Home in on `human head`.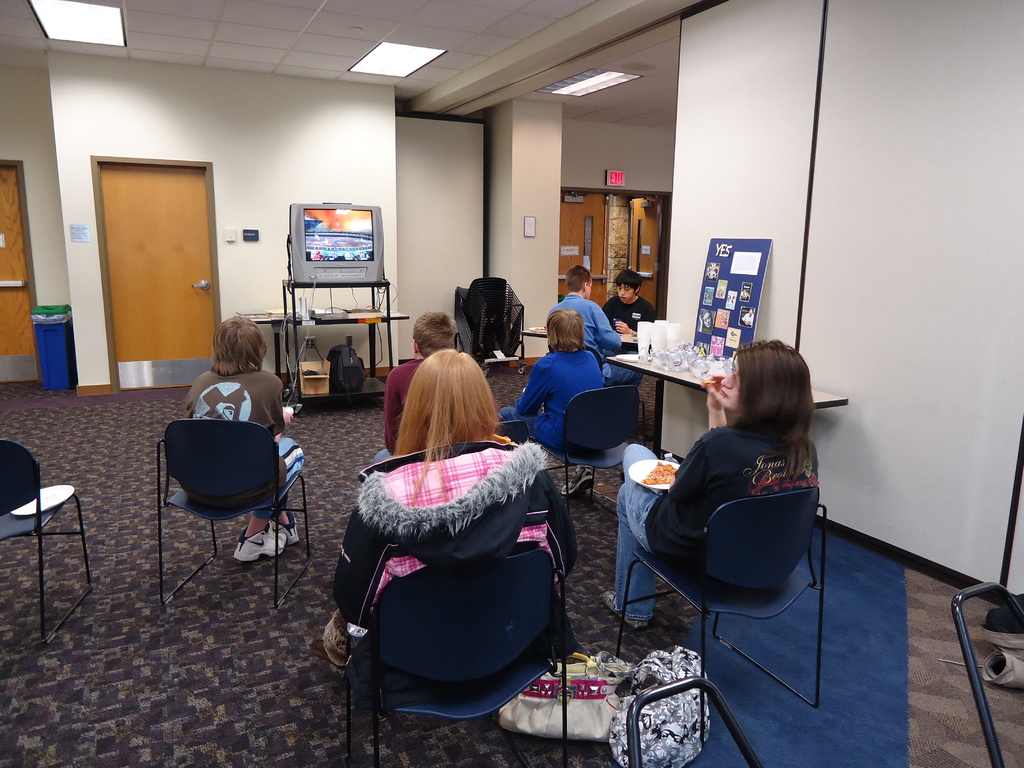
Homed in at detection(404, 342, 497, 444).
